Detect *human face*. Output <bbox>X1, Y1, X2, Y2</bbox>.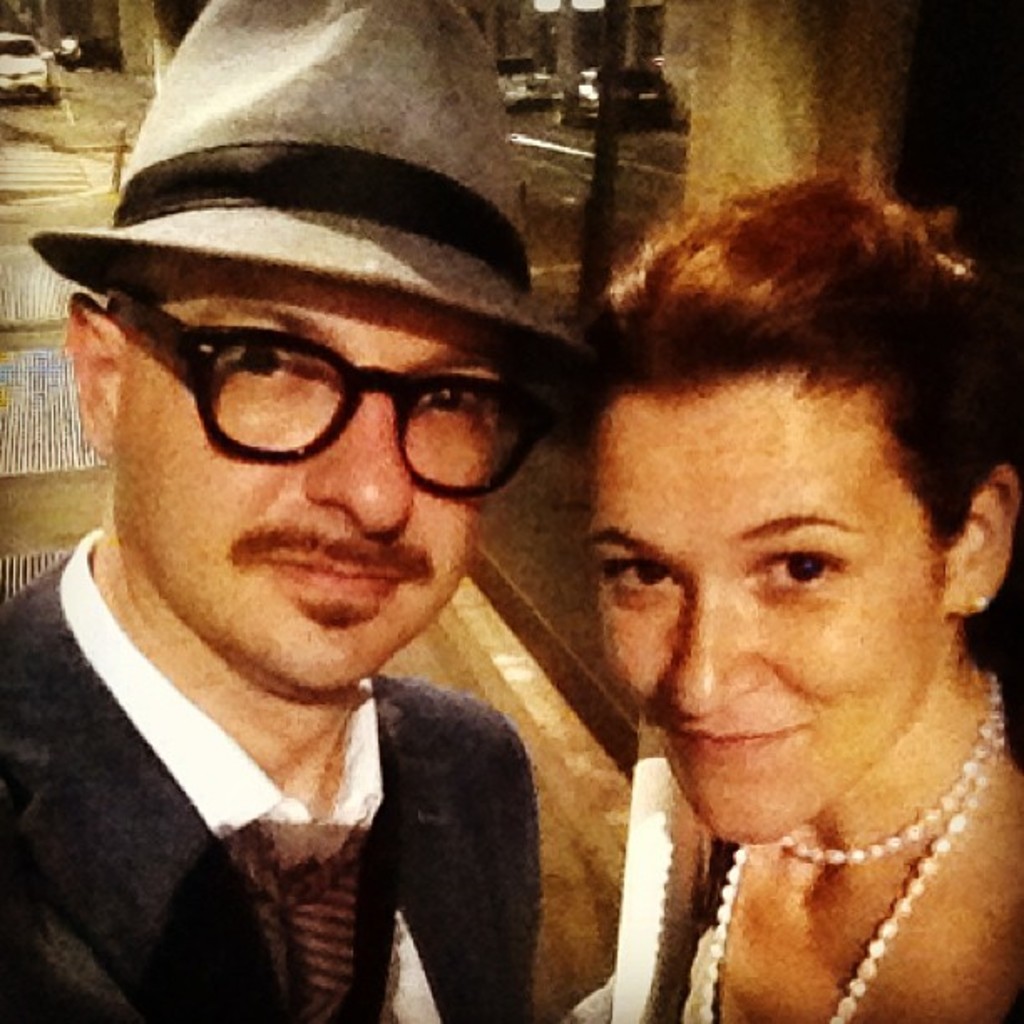
<bbox>594, 390, 939, 852</bbox>.
